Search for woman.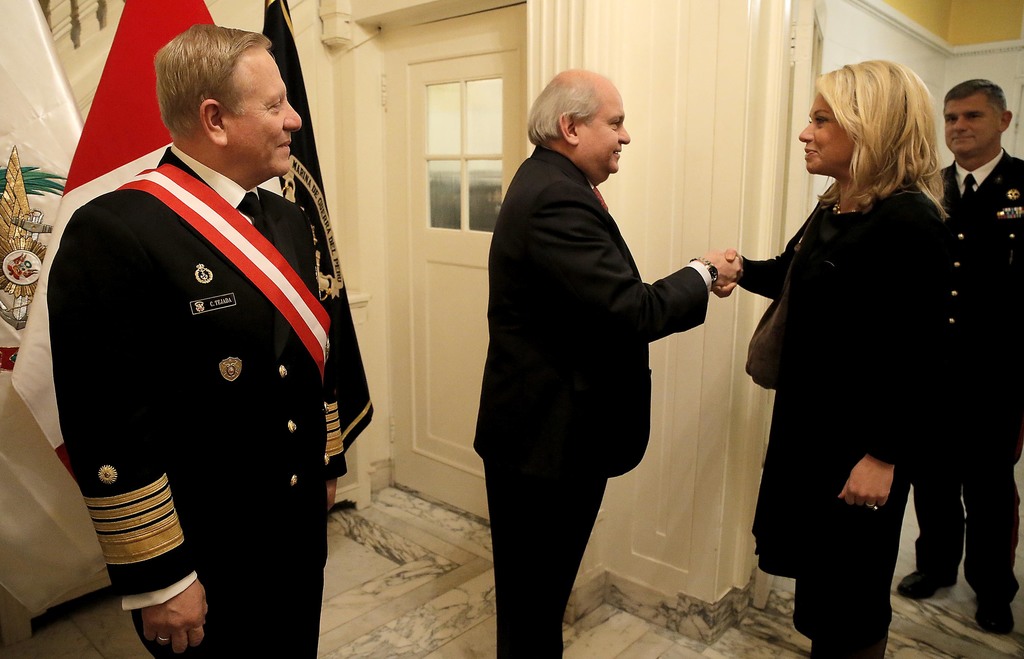
Found at bbox=(747, 68, 972, 658).
